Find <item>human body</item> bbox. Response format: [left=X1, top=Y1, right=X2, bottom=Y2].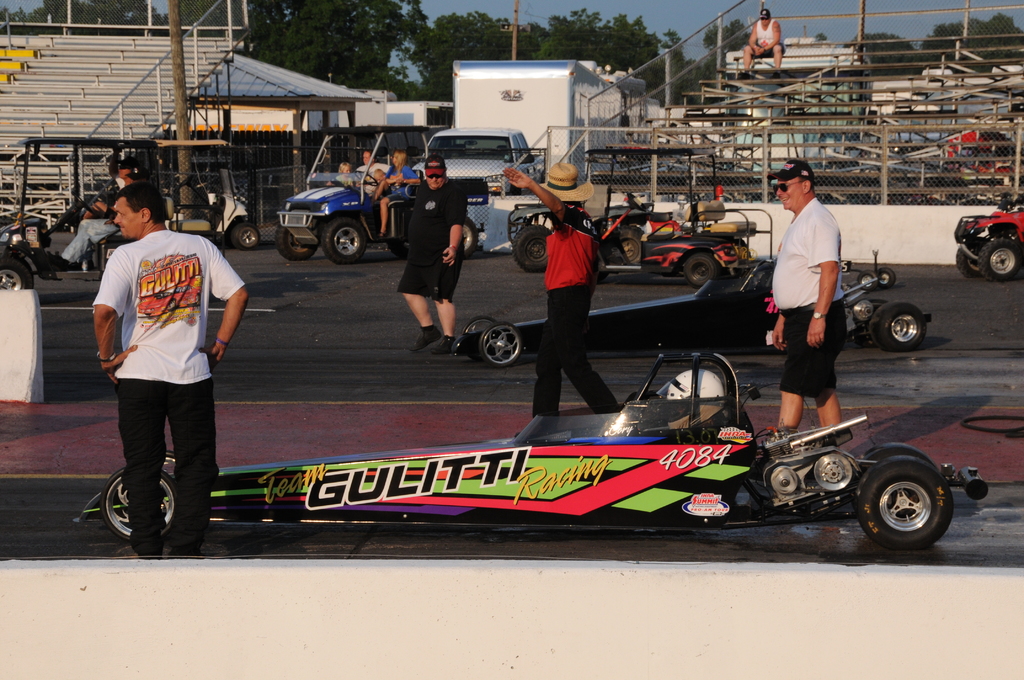
[left=45, top=197, right=121, bottom=277].
